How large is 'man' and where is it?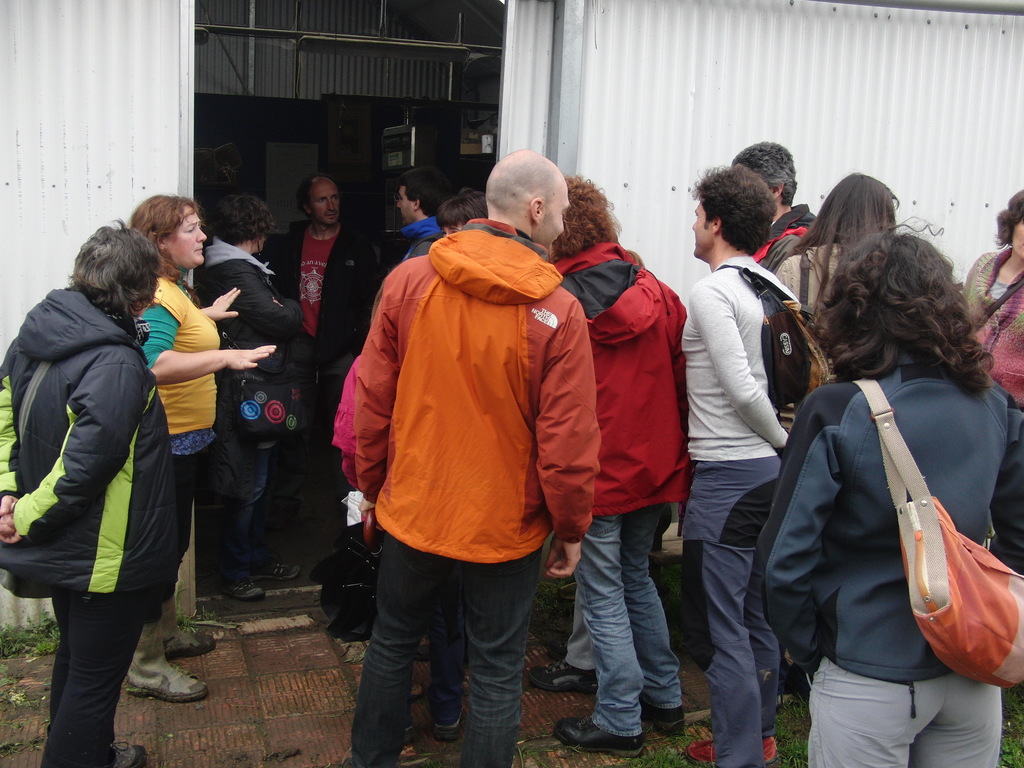
Bounding box: region(350, 147, 595, 767).
